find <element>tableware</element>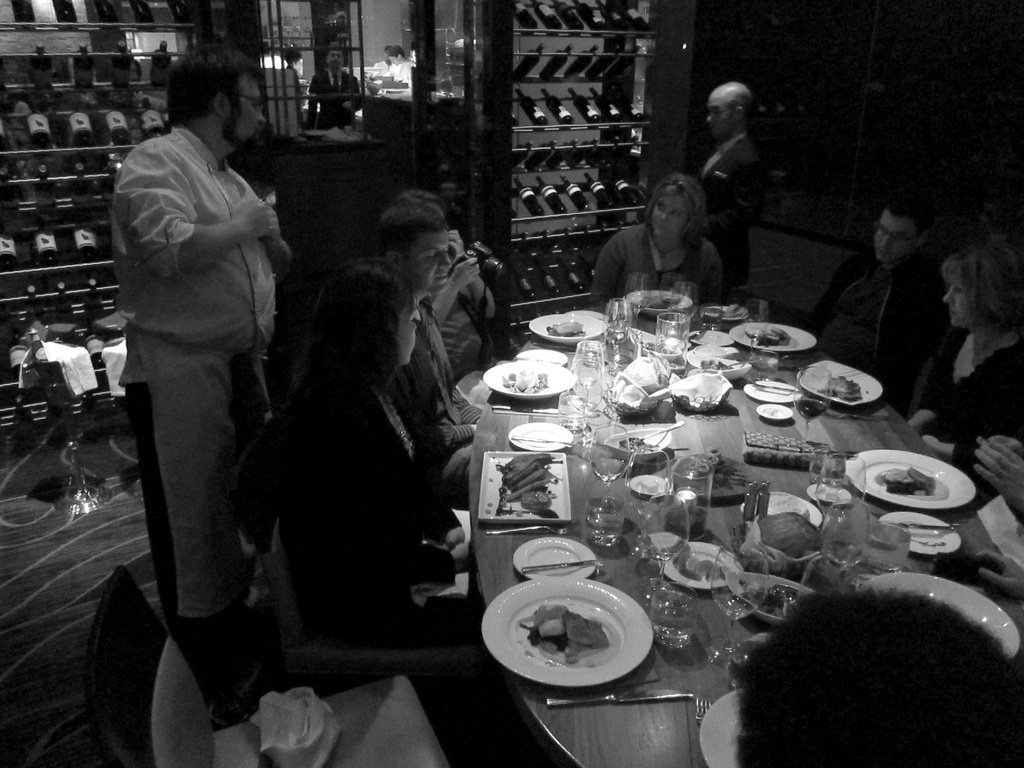
(x1=623, y1=420, x2=687, y2=446)
